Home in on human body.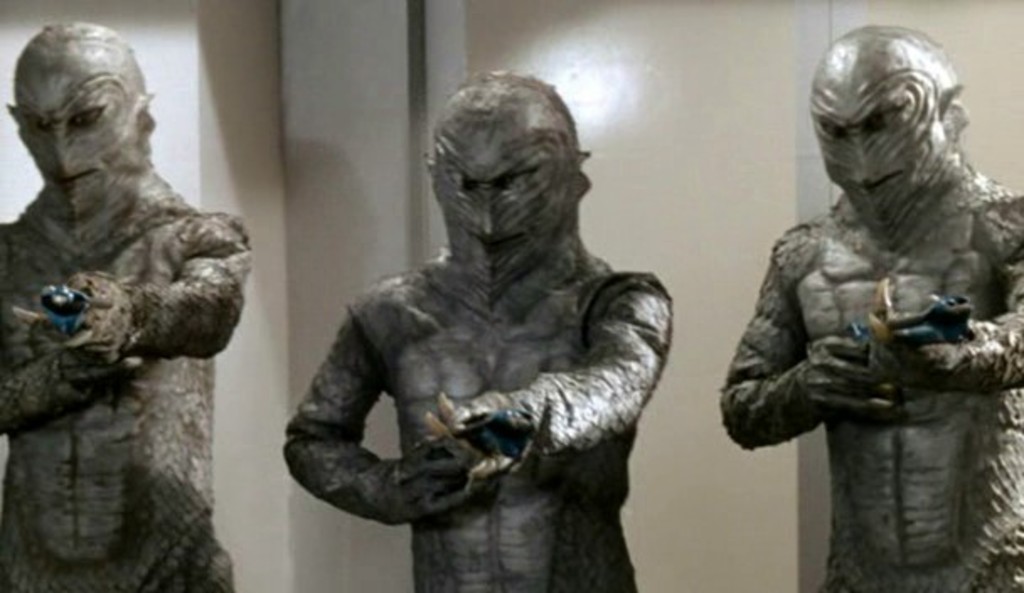
Homed in at crop(269, 91, 692, 580).
